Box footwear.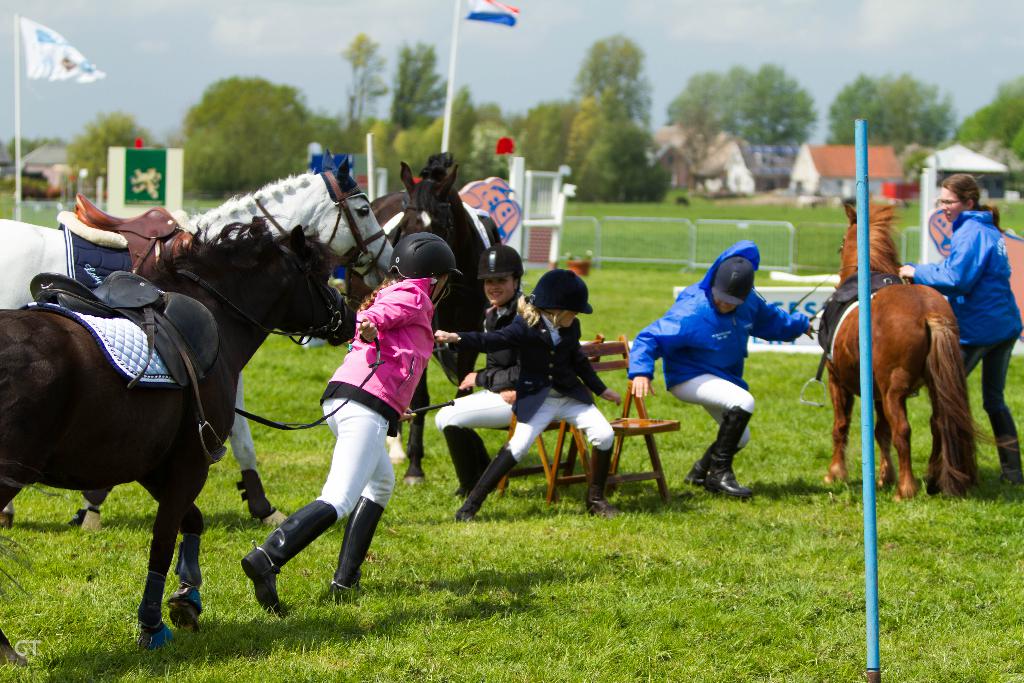
bbox=[989, 403, 1023, 490].
